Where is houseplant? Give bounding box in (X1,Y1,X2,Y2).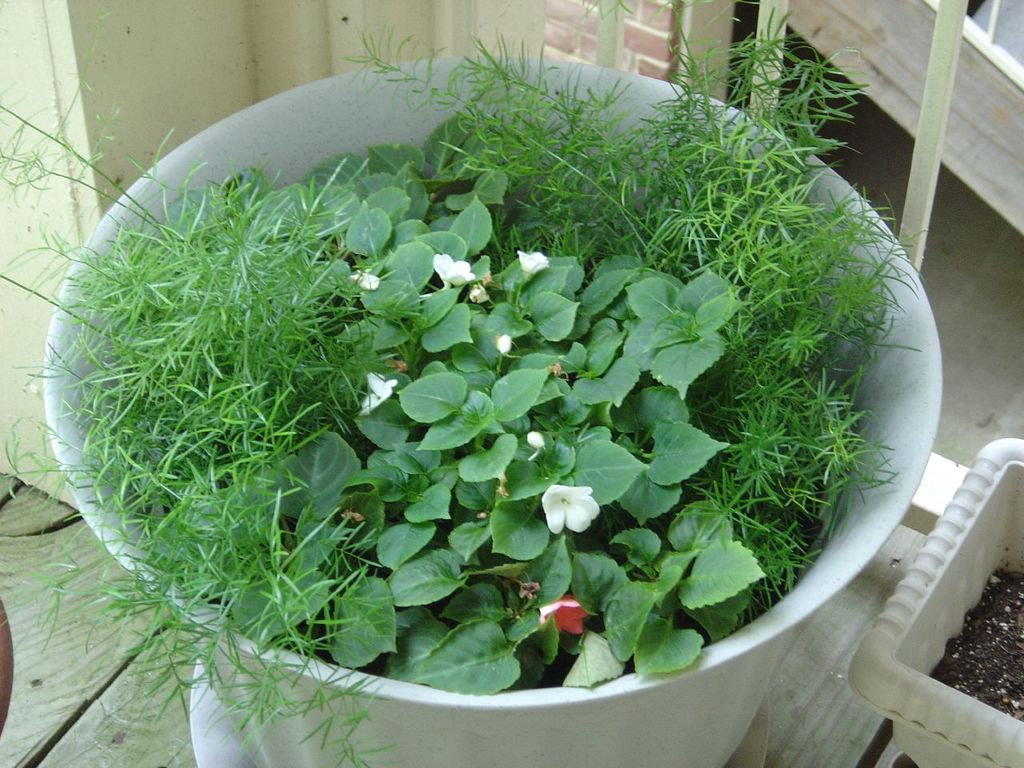
(0,0,947,767).
